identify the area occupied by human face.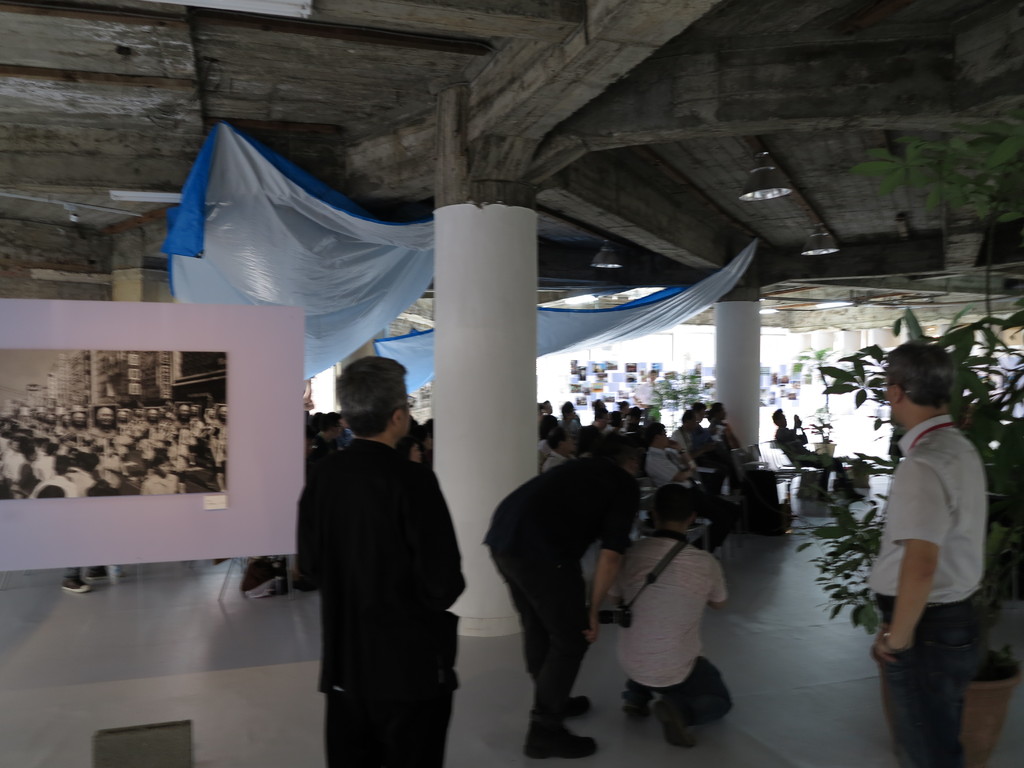
Area: detection(570, 404, 577, 417).
